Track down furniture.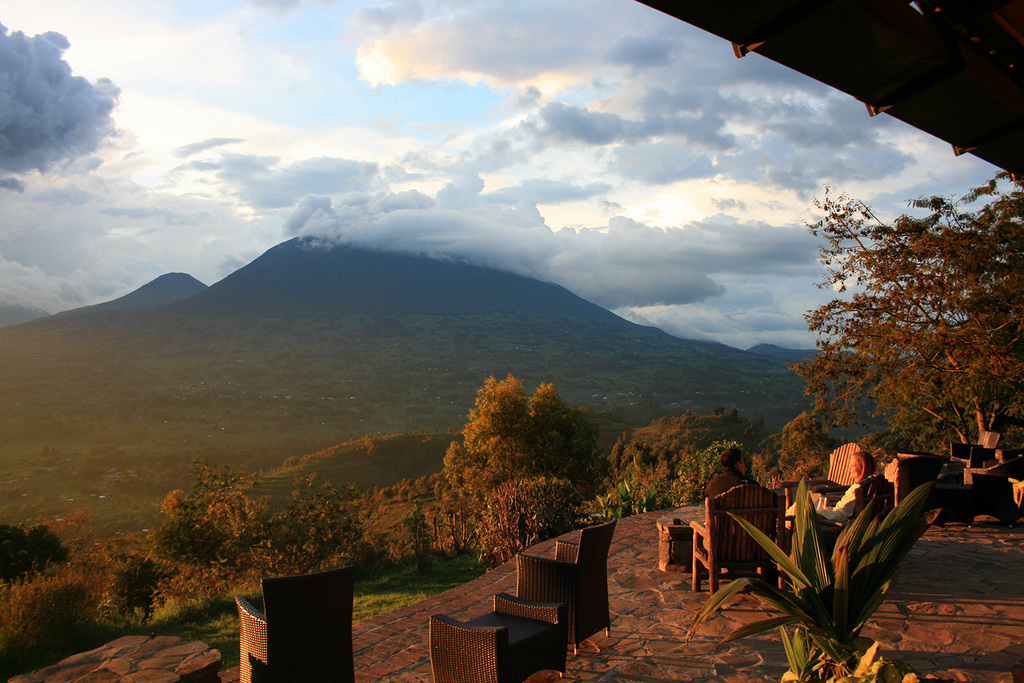
Tracked to {"left": 687, "top": 482, "right": 778, "bottom": 611}.
